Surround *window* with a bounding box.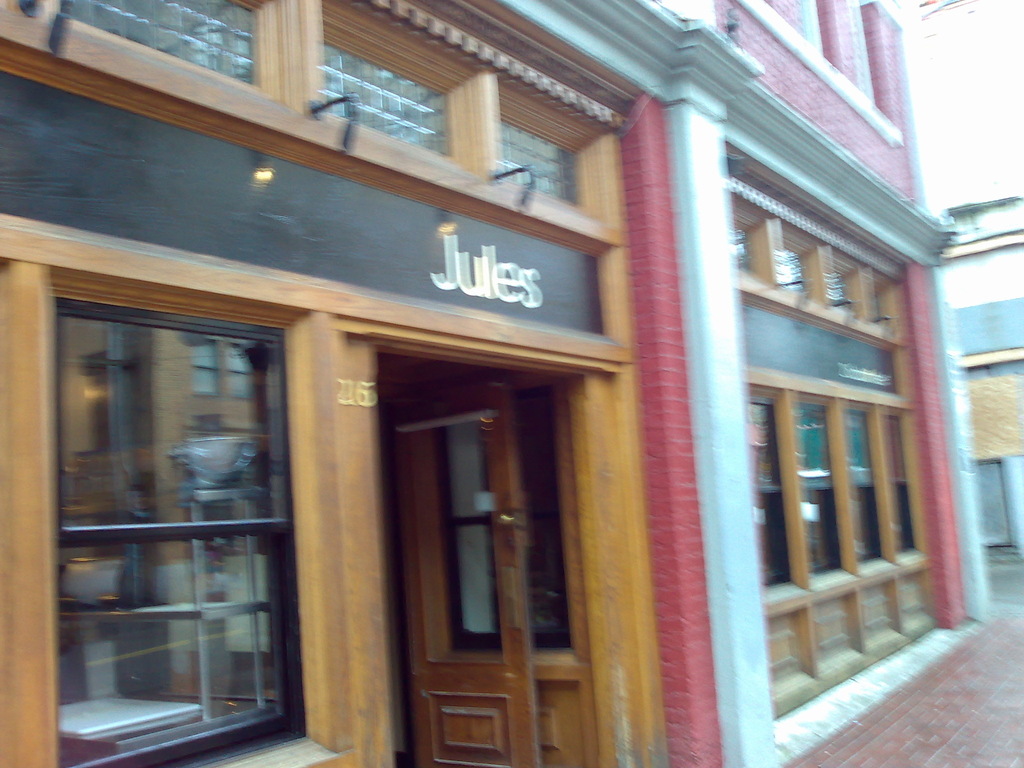
{"left": 763, "top": 225, "right": 812, "bottom": 295}.
